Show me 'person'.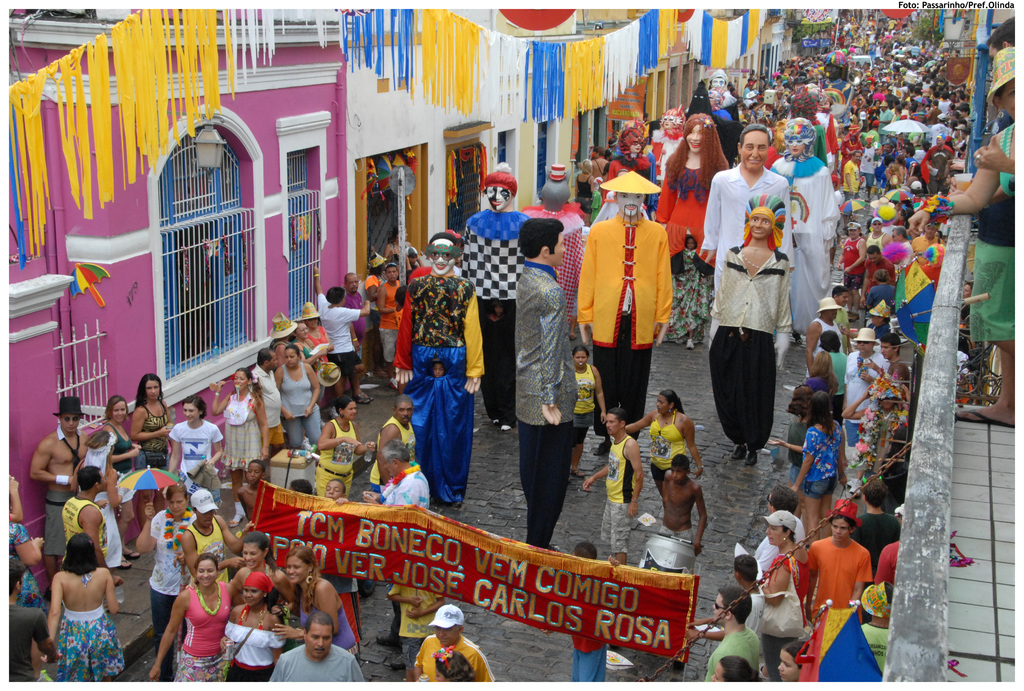
'person' is here: 626/389/701/496.
